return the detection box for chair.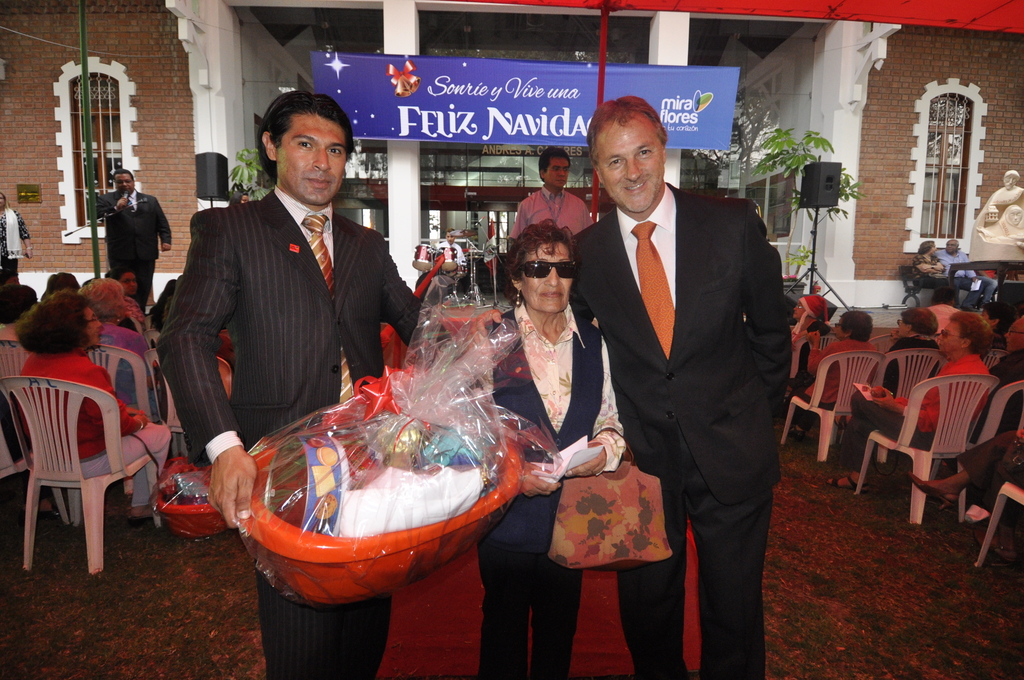
(left=4, top=360, right=140, bottom=585).
